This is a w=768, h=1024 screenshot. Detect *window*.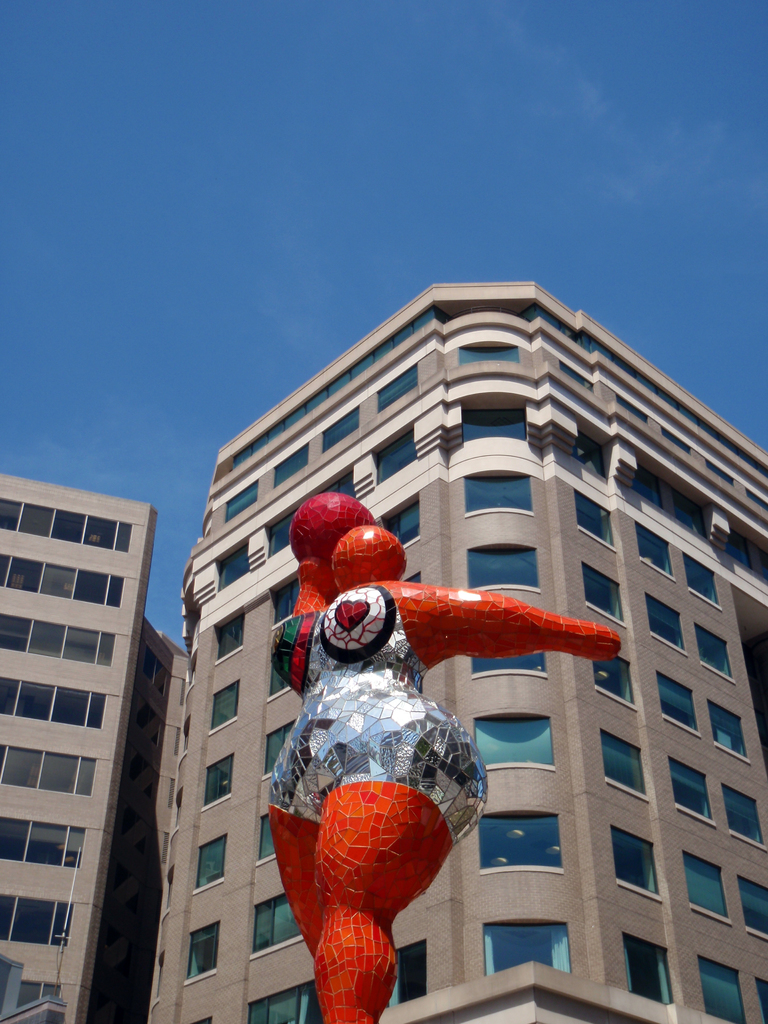
box=[612, 923, 685, 1011].
